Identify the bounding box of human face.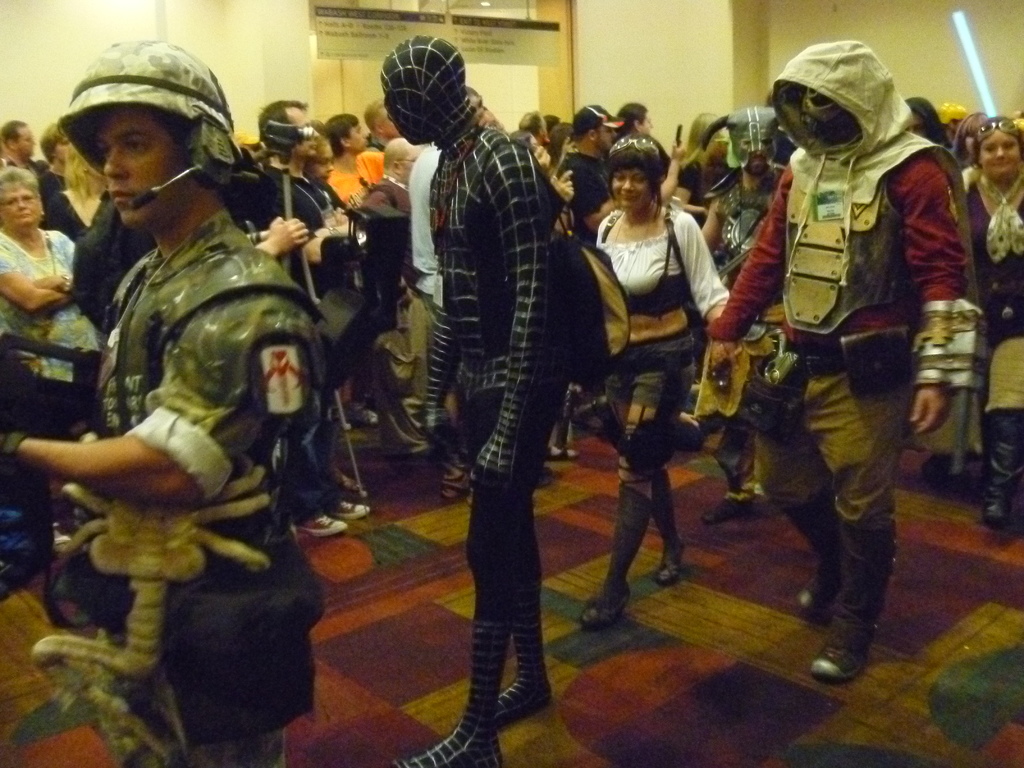
[left=99, top=109, right=189, bottom=228].
